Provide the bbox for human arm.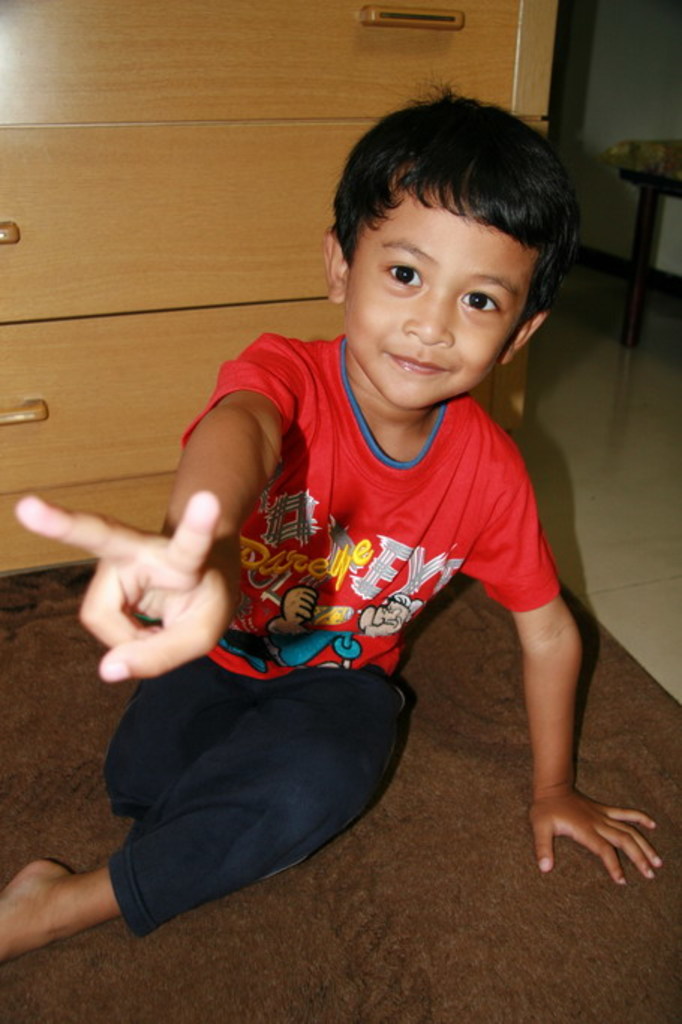
(469, 427, 681, 880).
